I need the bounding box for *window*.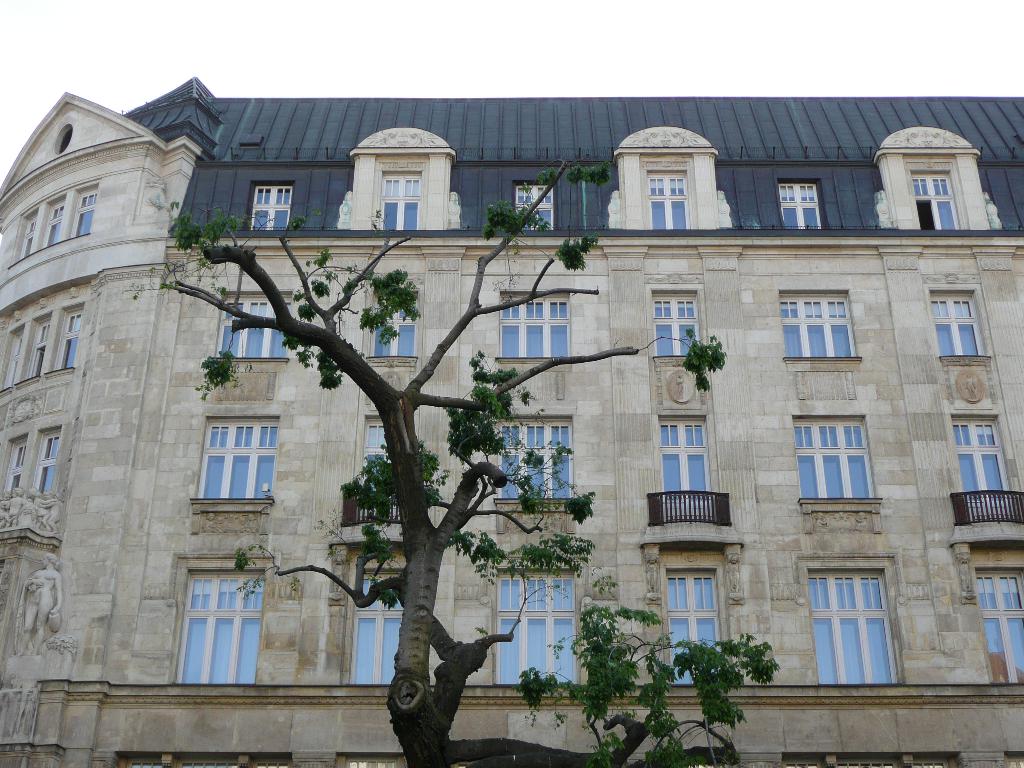
Here it is: l=513, t=183, r=554, b=230.
